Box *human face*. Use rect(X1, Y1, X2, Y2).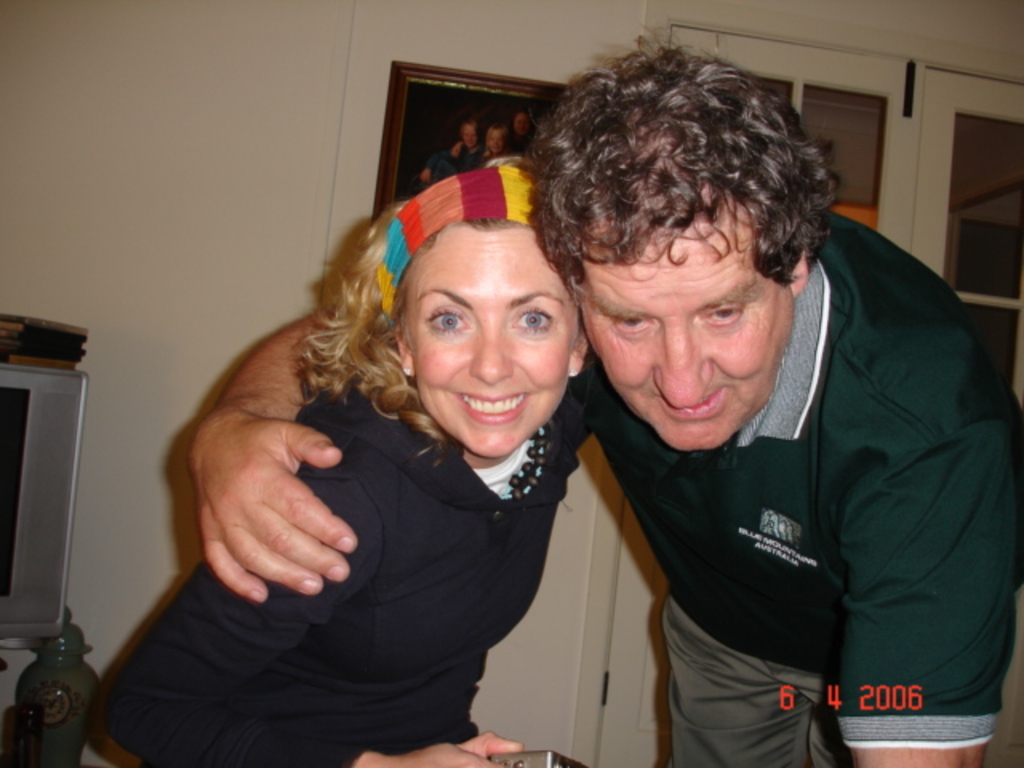
rect(400, 222, 582, 456).
